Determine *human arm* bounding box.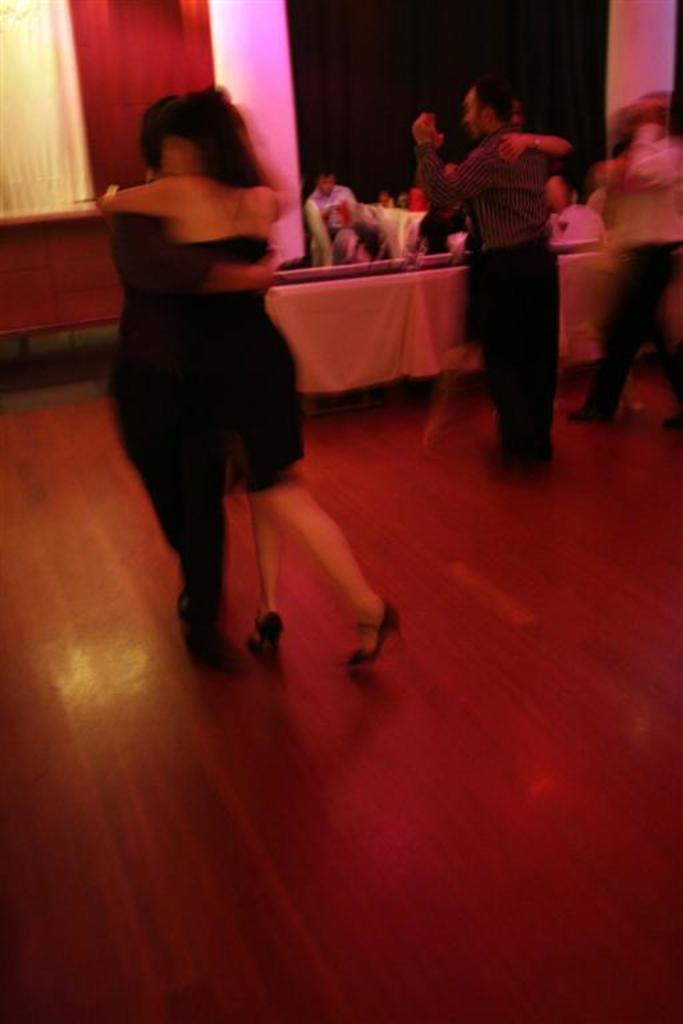
Determined: 115 211 284 293.
